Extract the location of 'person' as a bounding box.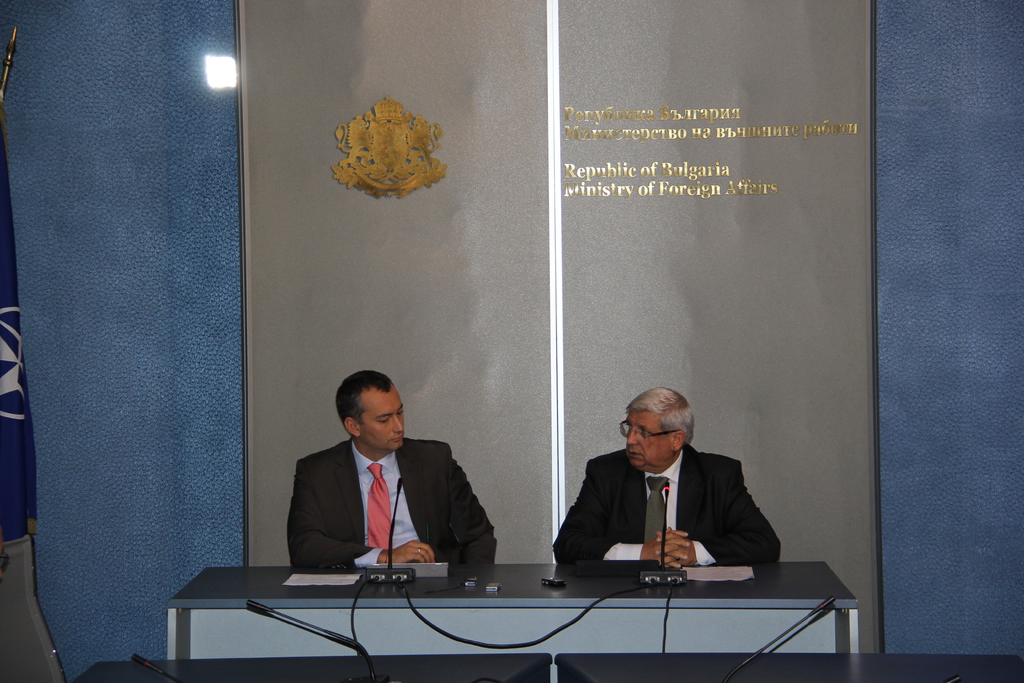
x1=285 y1=369 x2=500 y2=572.
